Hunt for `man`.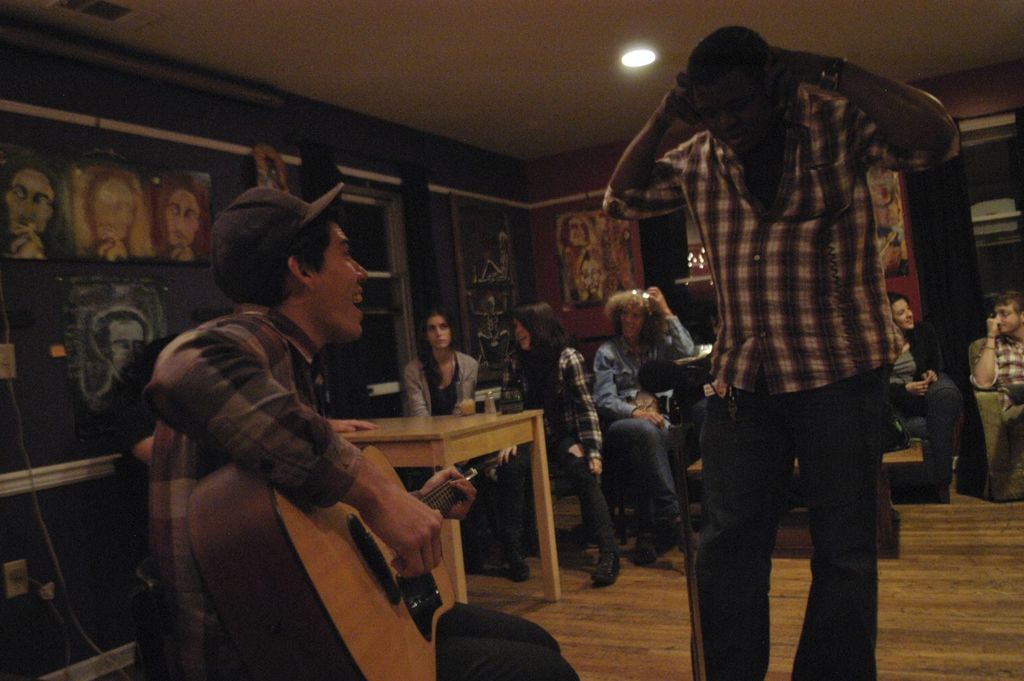
Hunted down at <bbox>95, 187, 137, 257</bbox>.
